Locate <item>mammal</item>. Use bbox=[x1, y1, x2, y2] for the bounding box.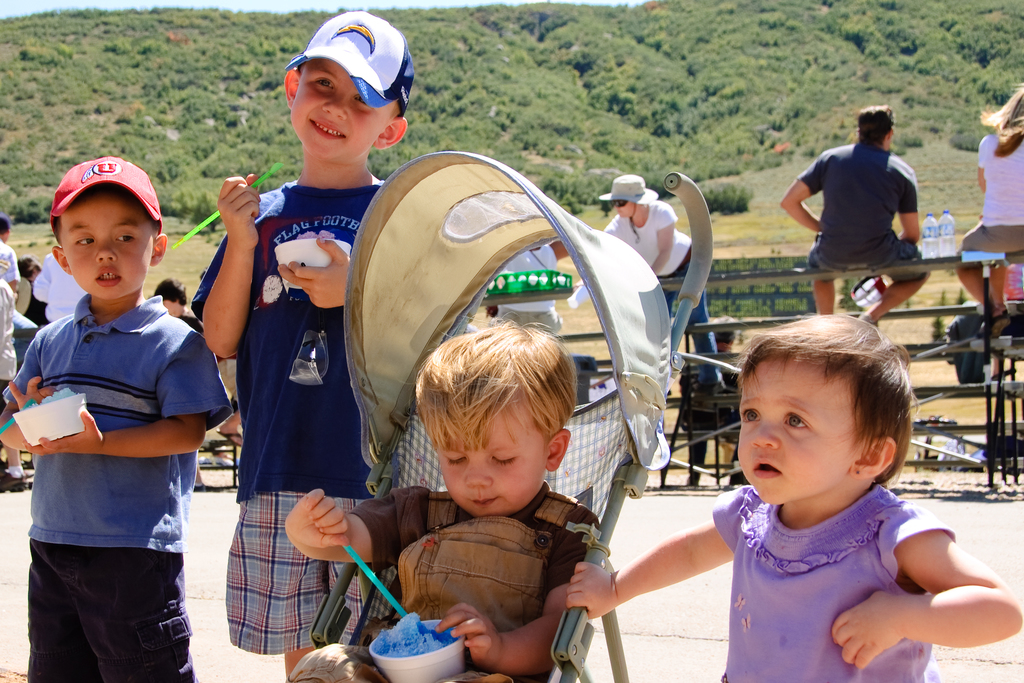
bbox=[959, 81, 1023, 335].
